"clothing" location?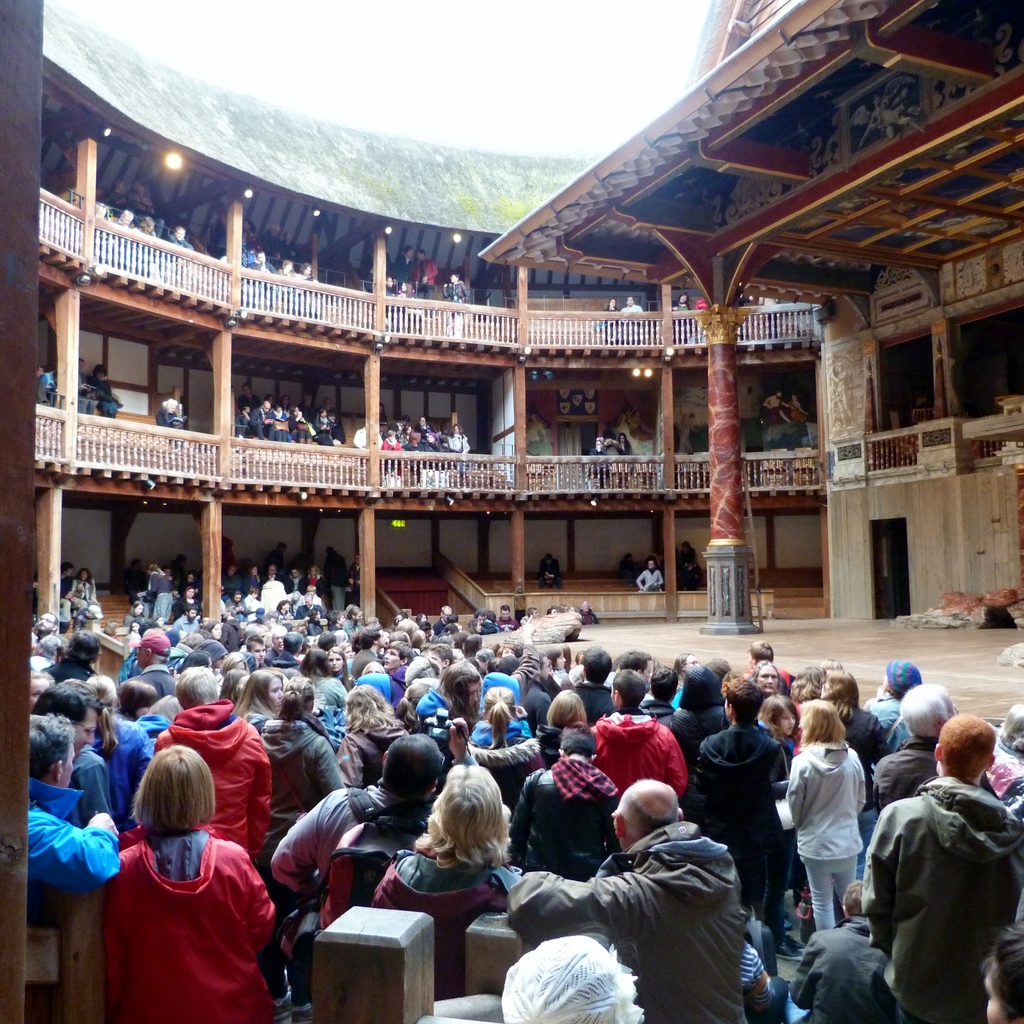
(153,406,184,429)
